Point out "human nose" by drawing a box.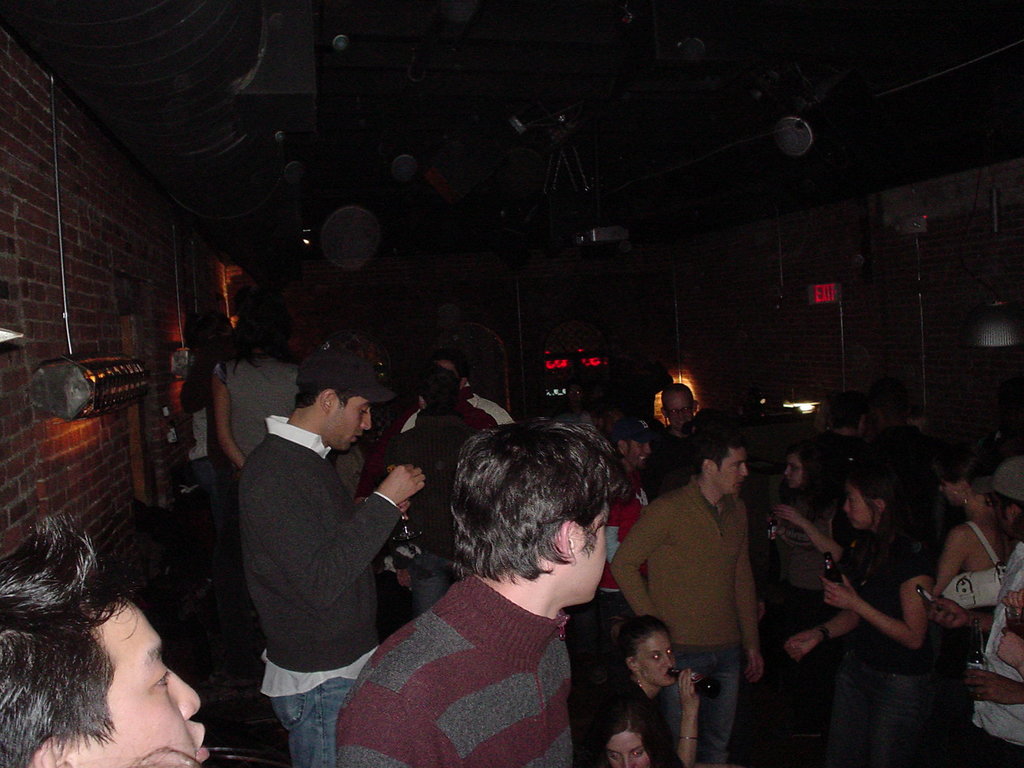
677:411:685:420.
